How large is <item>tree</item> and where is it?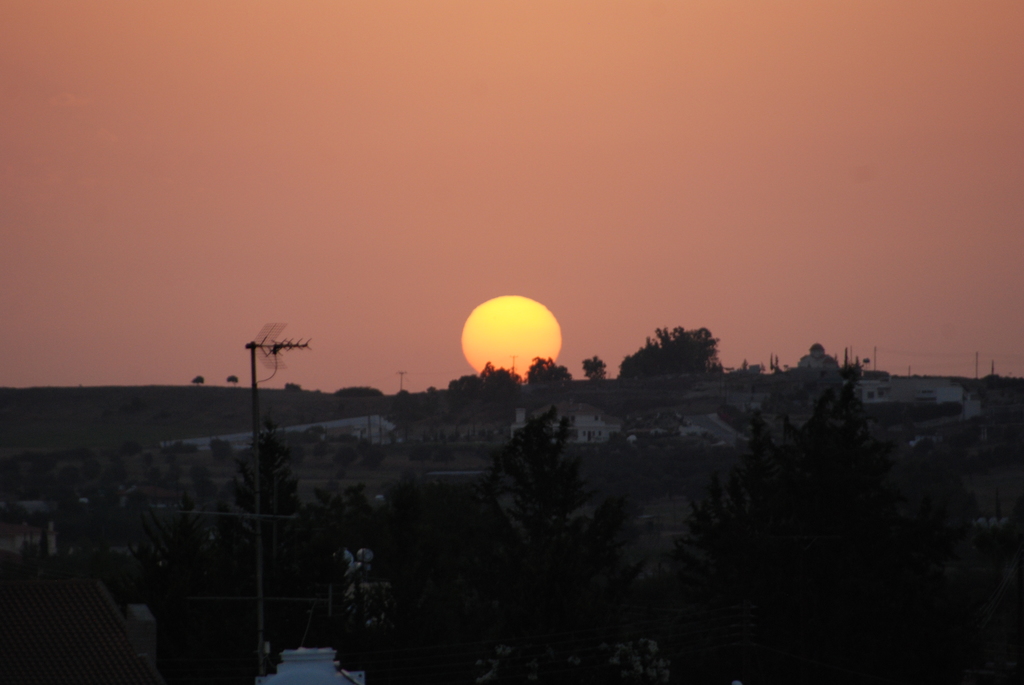
Bounding box: l=583, t=353, r=613, b=381.
